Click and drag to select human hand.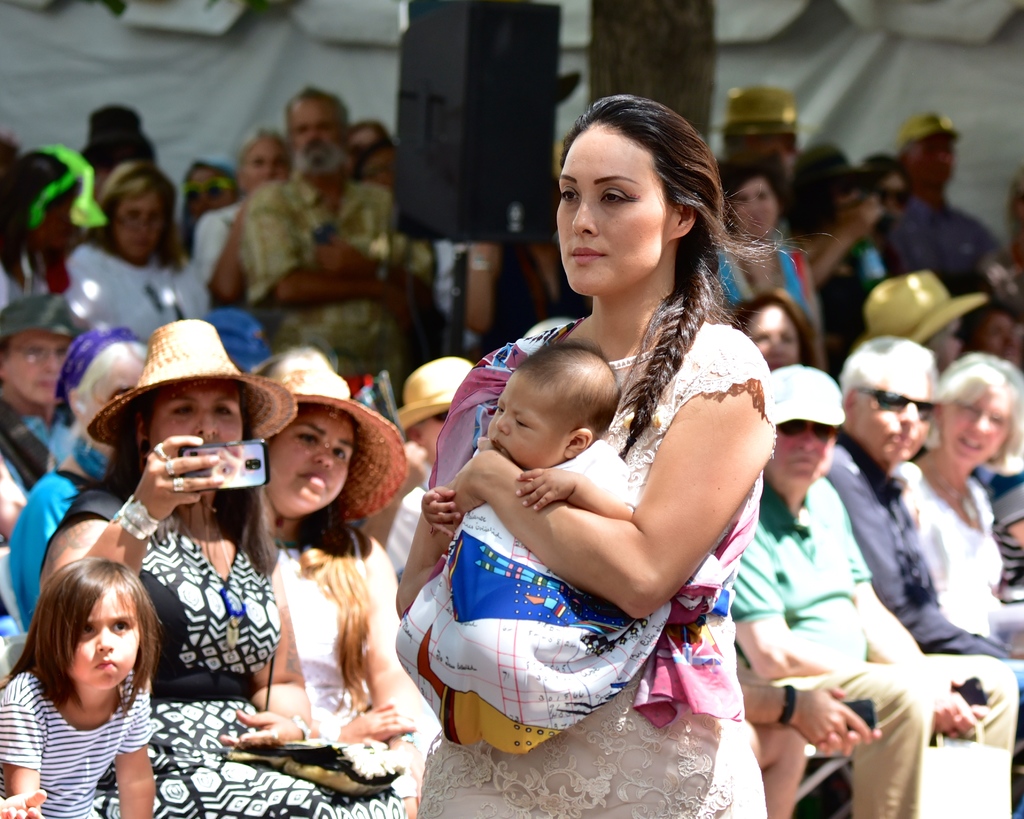
Selection: (left=819, top=722, right=882, bottom=756).
